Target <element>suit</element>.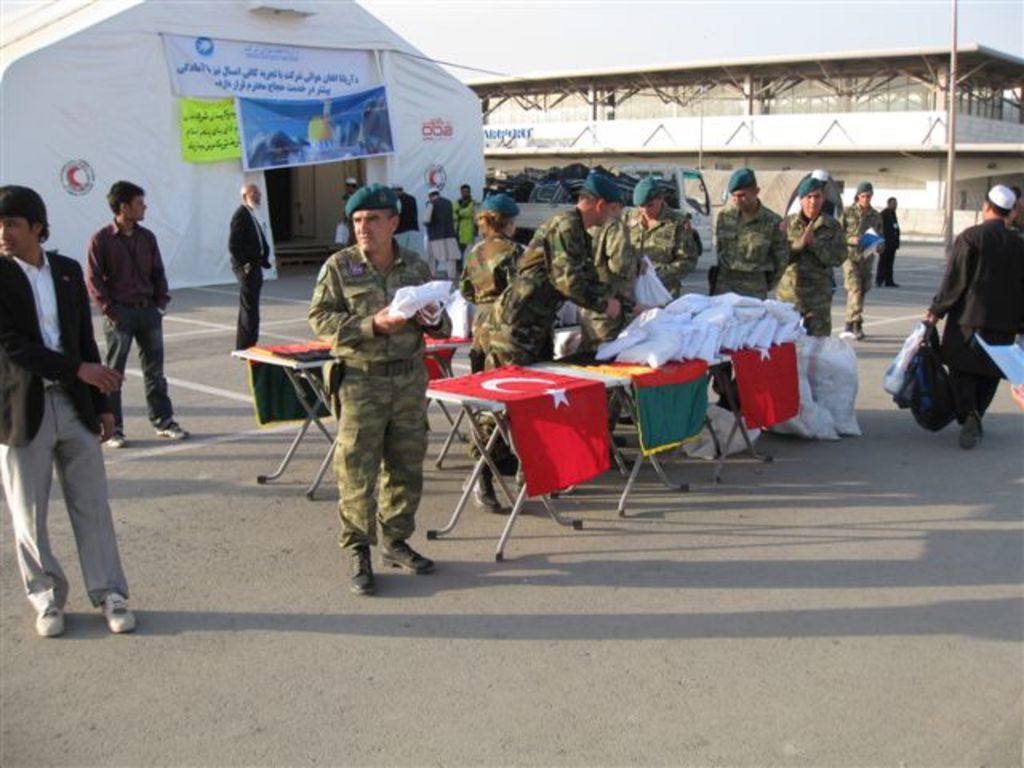
Target region: BBox(392, 195, 421, 237).
